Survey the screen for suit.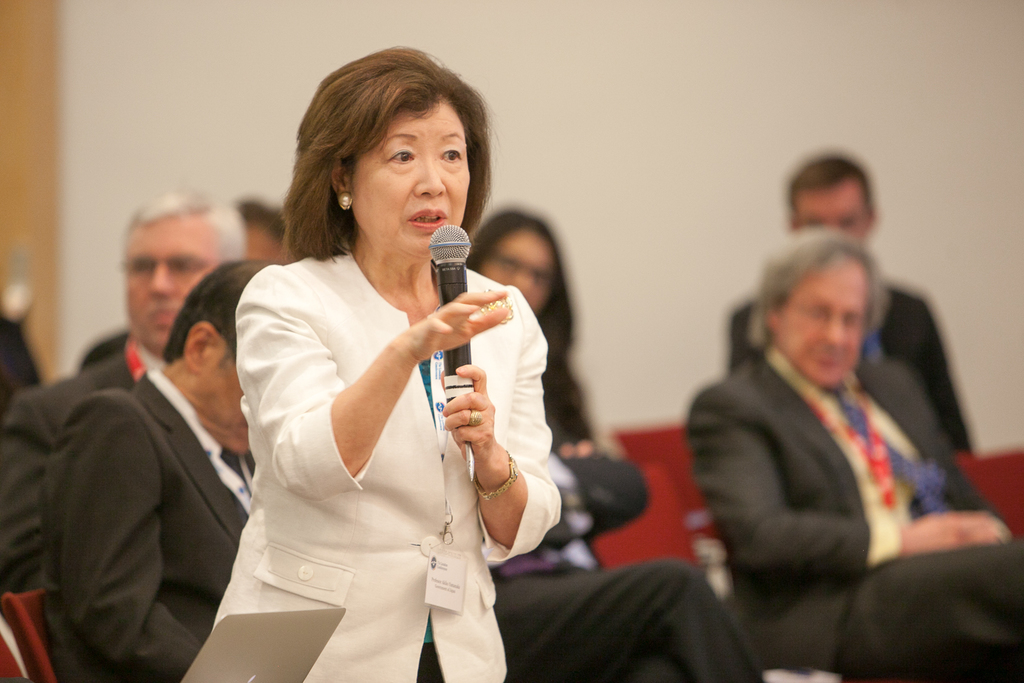
Survey found: bbox=[34, 363, 766, 682].
